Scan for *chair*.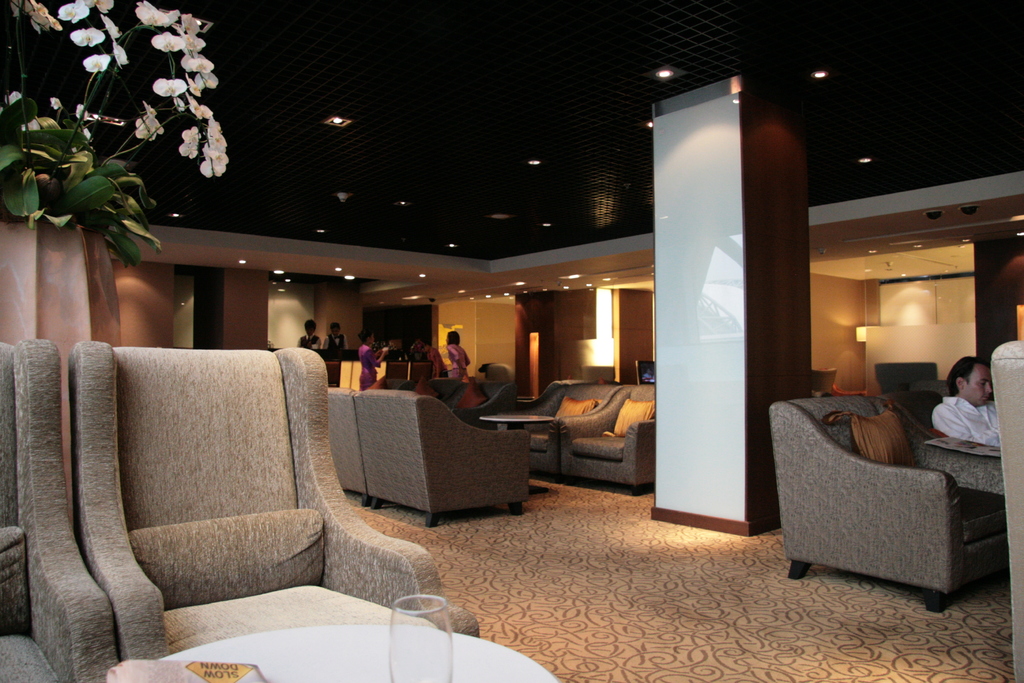
Scan result: [892,383,1006,457].
